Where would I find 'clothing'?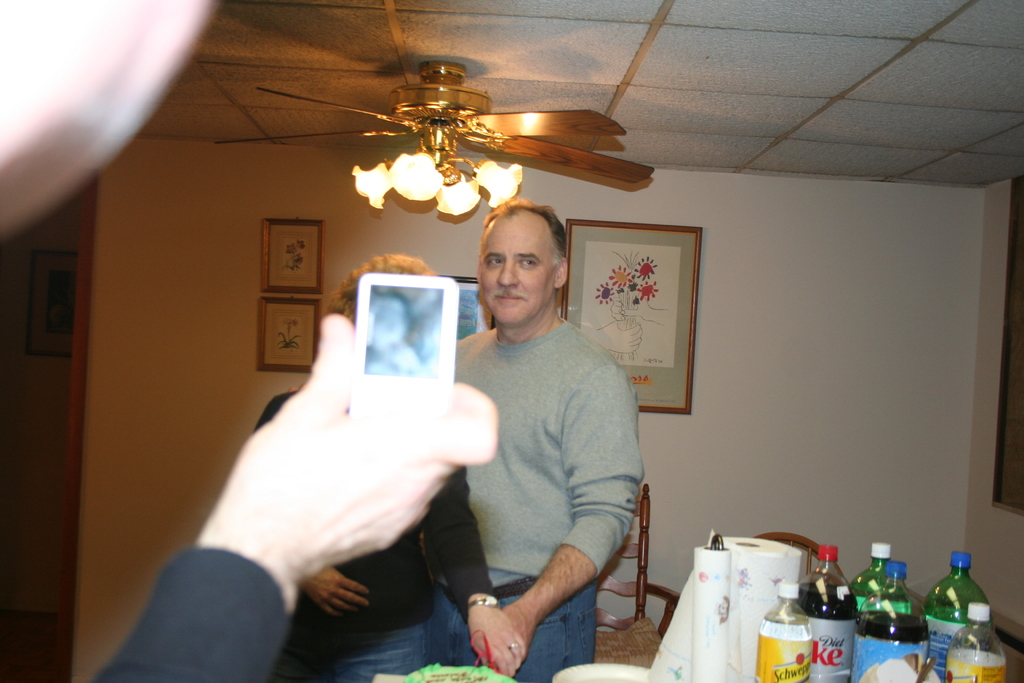
At 252:390:494:682.
